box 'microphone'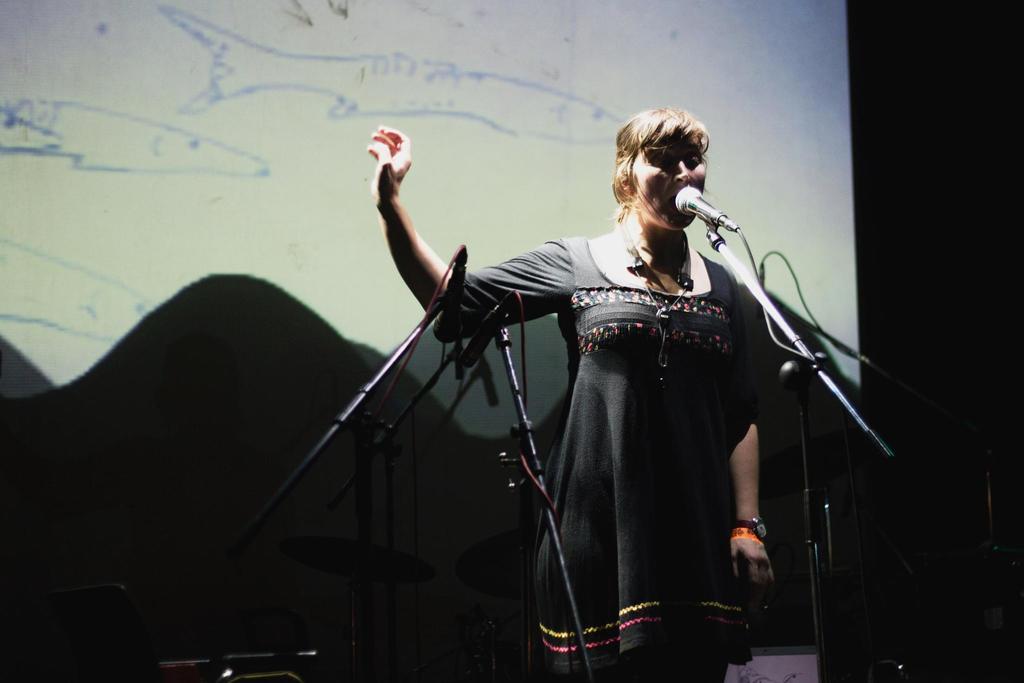
(670,184,727,227)
